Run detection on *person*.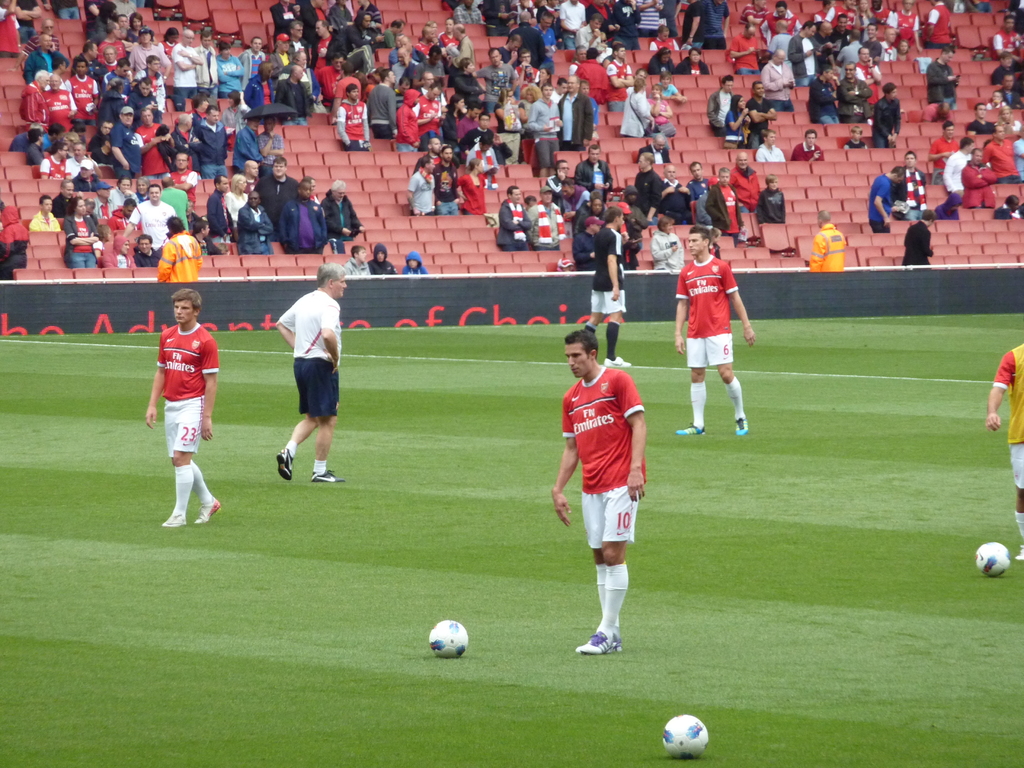
Result: (991, 51, 1023, 84).
